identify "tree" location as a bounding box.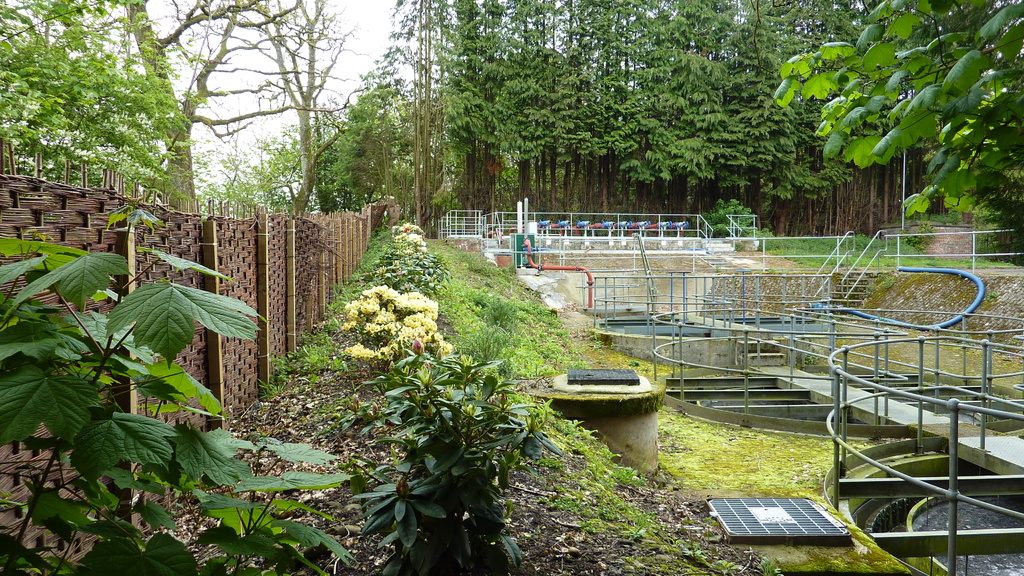
(0, 0, 340, 211).
